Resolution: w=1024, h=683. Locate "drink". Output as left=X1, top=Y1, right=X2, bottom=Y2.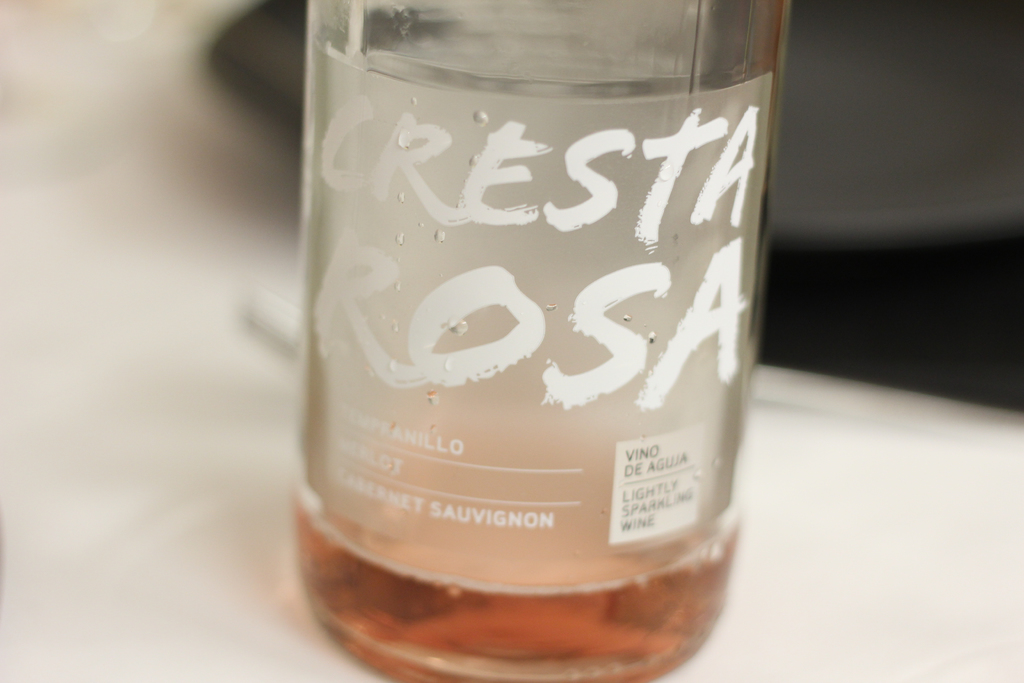
left=294, top=444, right=739, bottom=682.
